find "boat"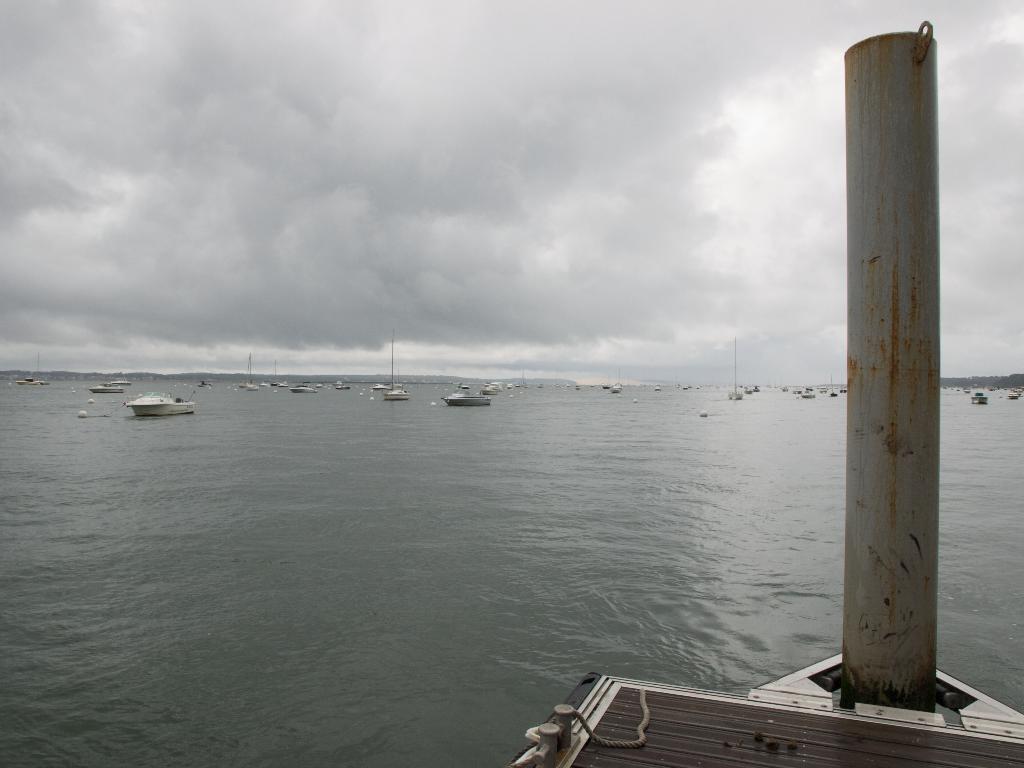
bbox=[91, 383, 123, 393]
